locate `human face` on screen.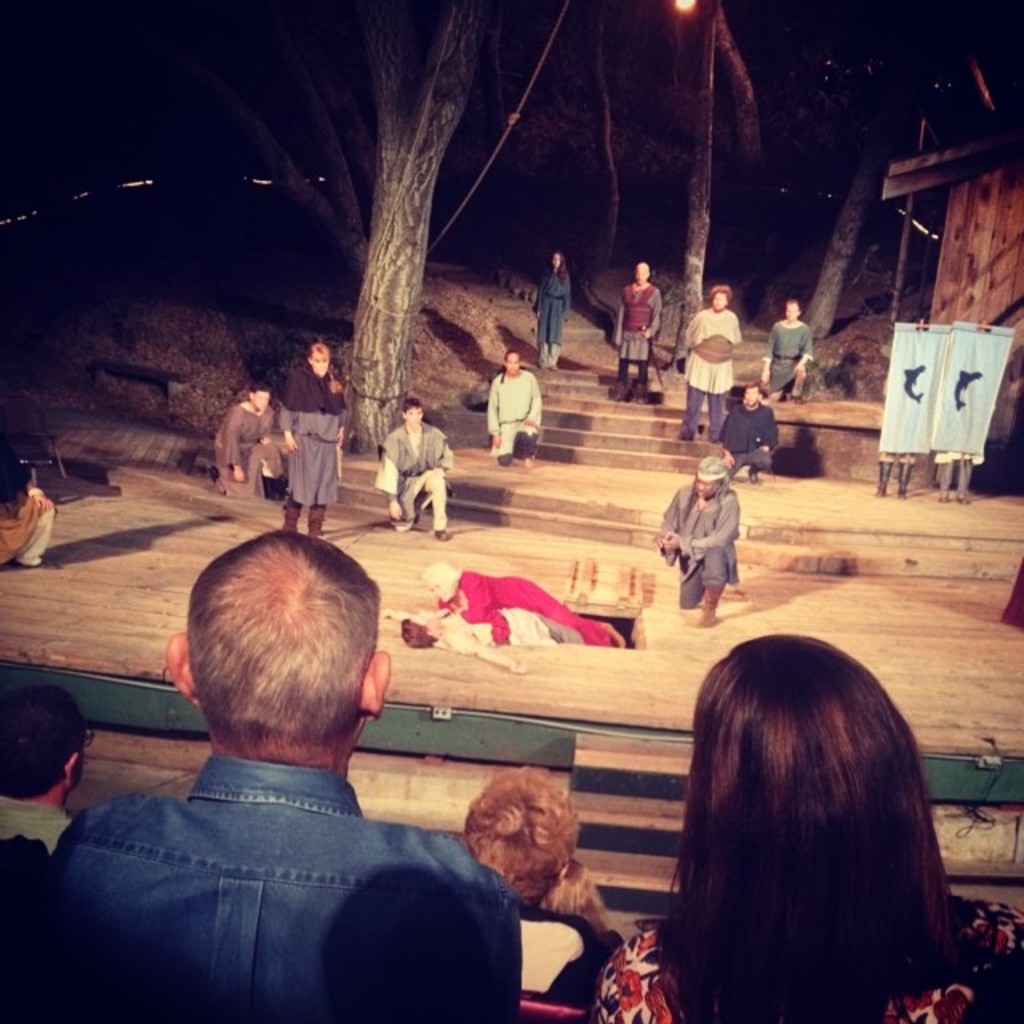
On screen at x1=408 y1=410 x2=424 y2=432.
